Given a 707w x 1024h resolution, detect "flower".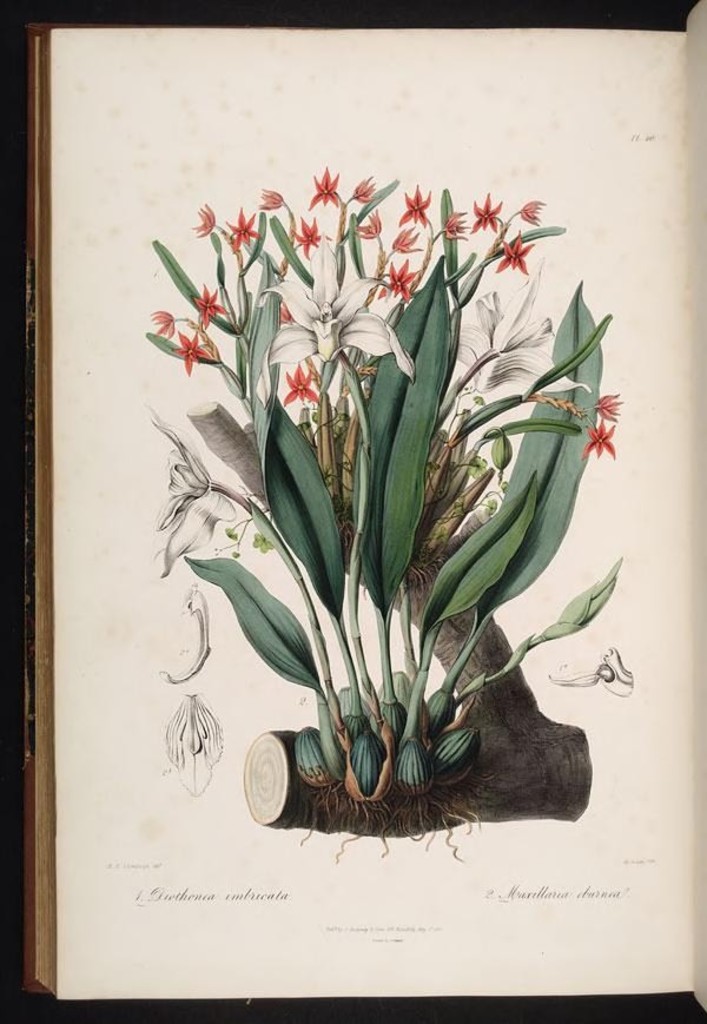
[396, 185, 431, 224].
